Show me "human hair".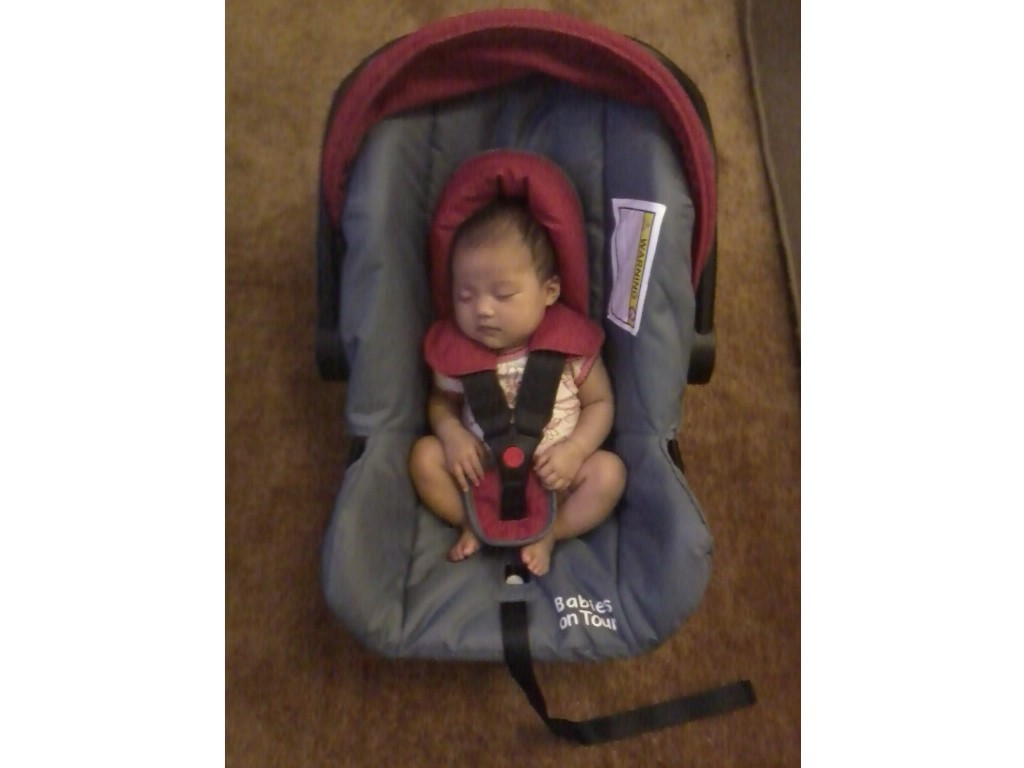
"human hair" is here: locate(445, 197, 555, 289).
